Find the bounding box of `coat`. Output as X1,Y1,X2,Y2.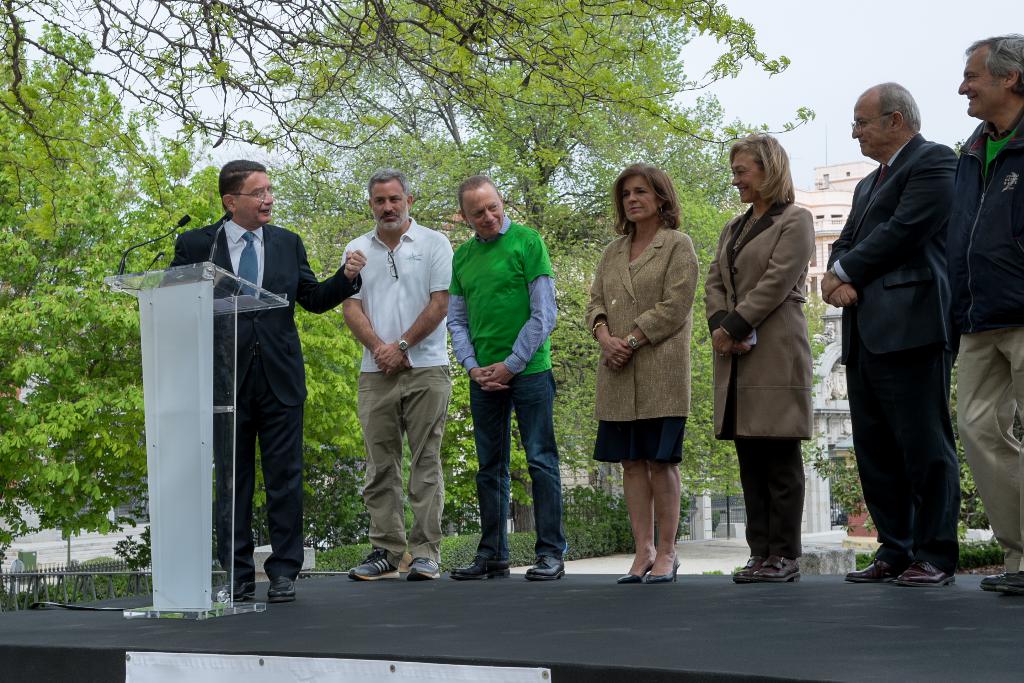
920,119,1023,325.
